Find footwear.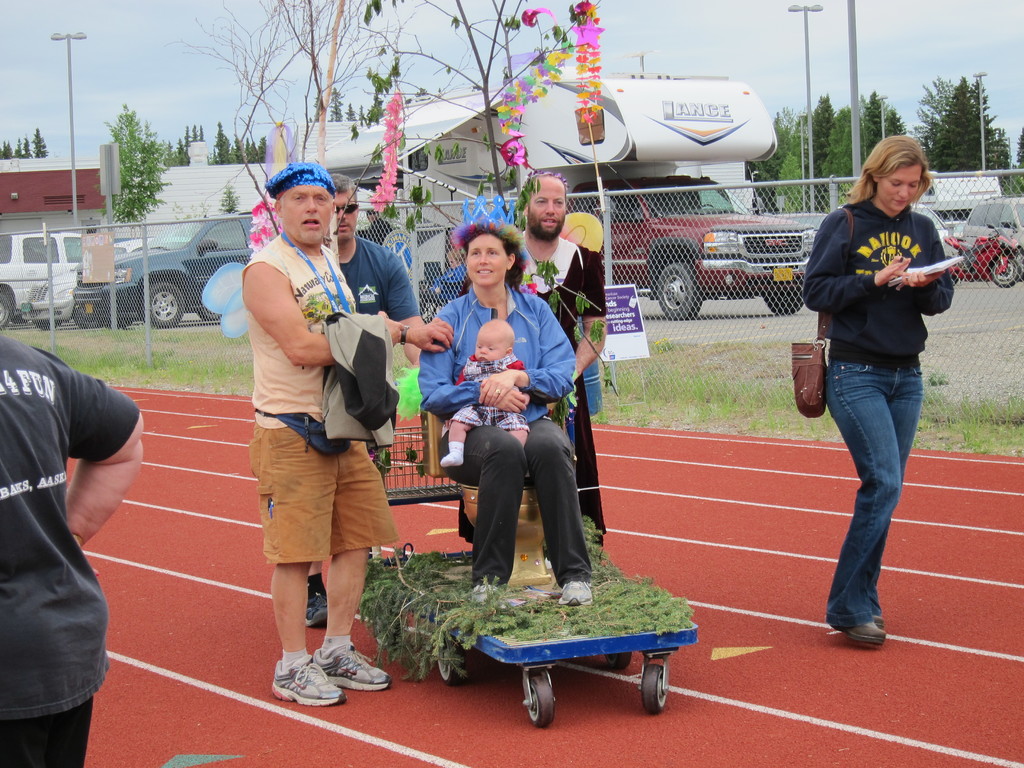
[left=559, top=582, right=598, bottom=609].
